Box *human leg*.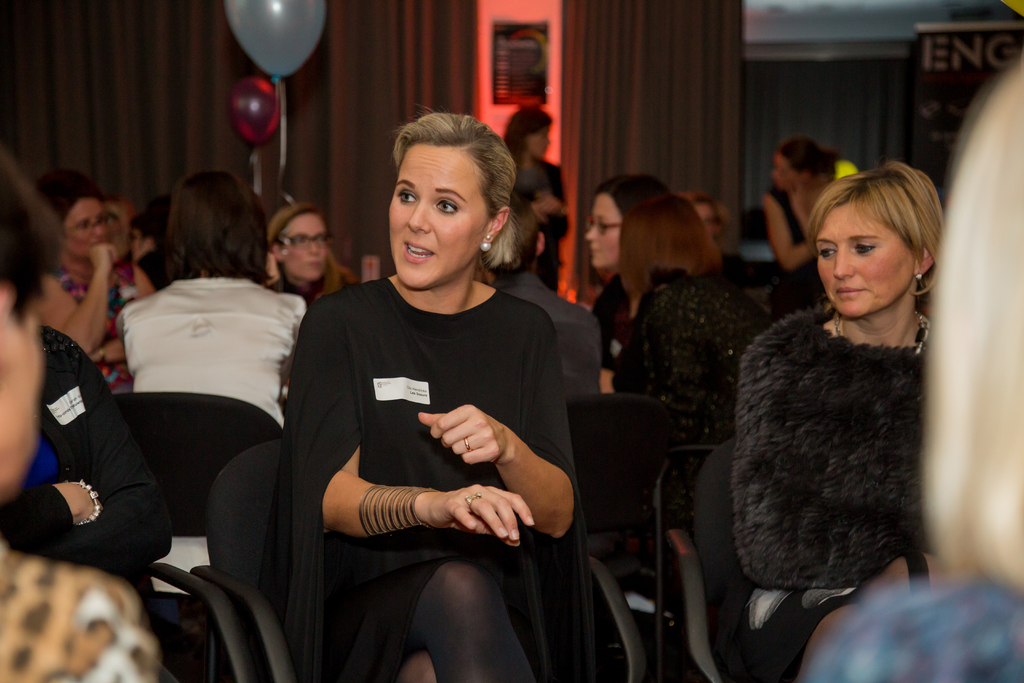
(376, 541, 539, 670).
